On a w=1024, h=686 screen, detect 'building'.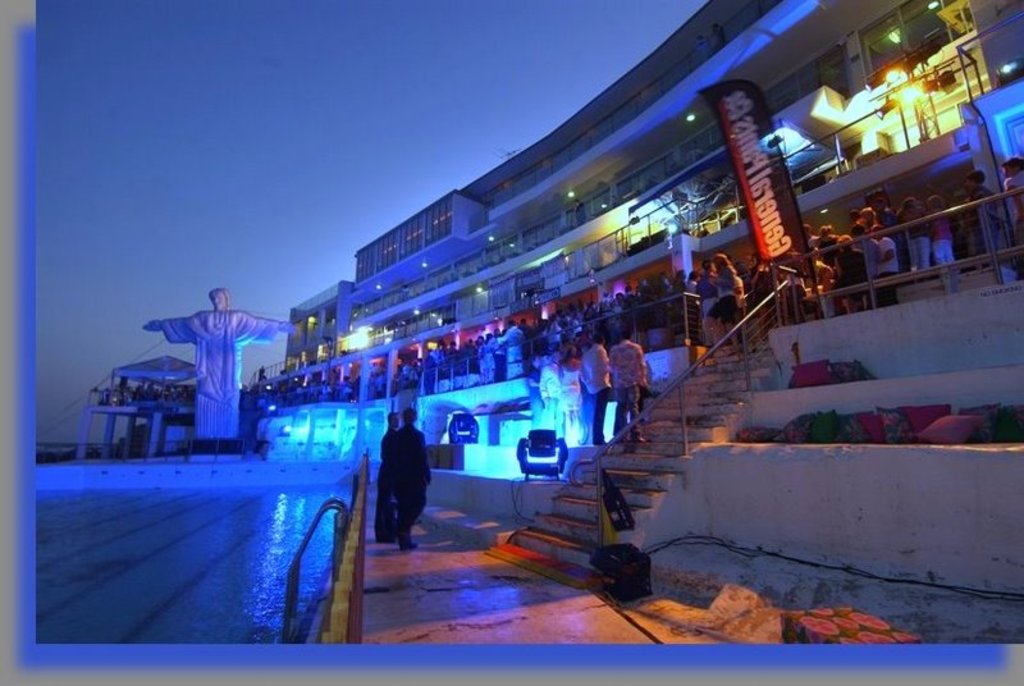
pyautogui.locateOnScreen(244, 0, 1023, 648).
